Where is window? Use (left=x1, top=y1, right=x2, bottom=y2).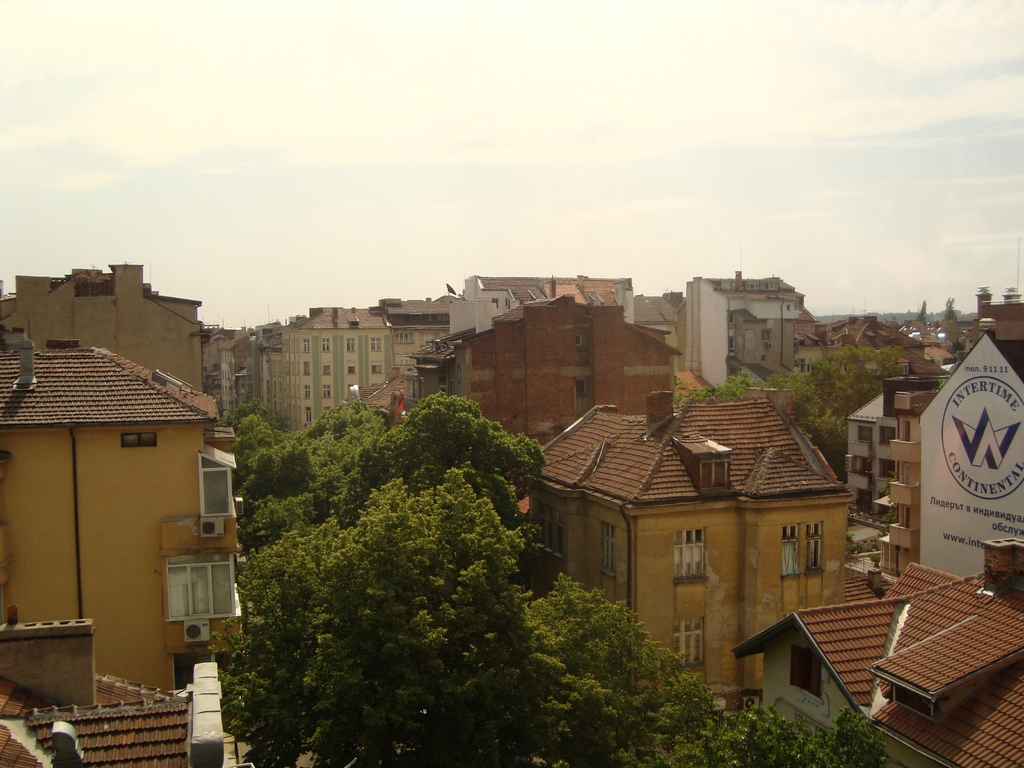
(left=372, top=361, right=382, bottom=374).
